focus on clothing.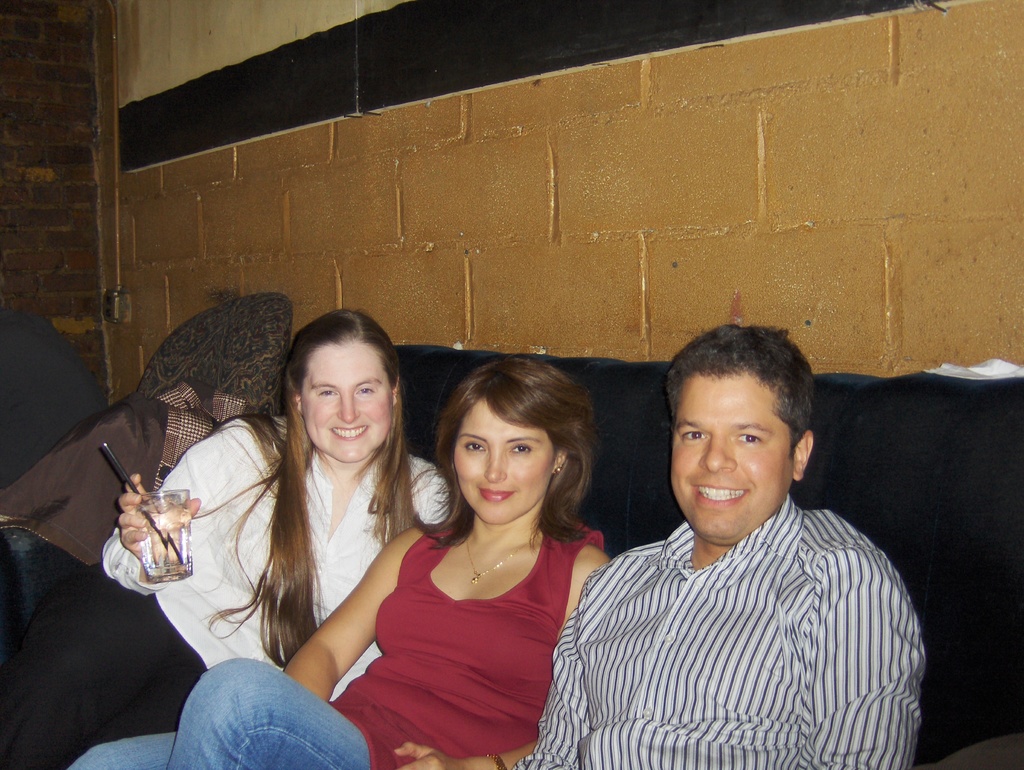
Focused at detection(70, 661, 365, 768).
